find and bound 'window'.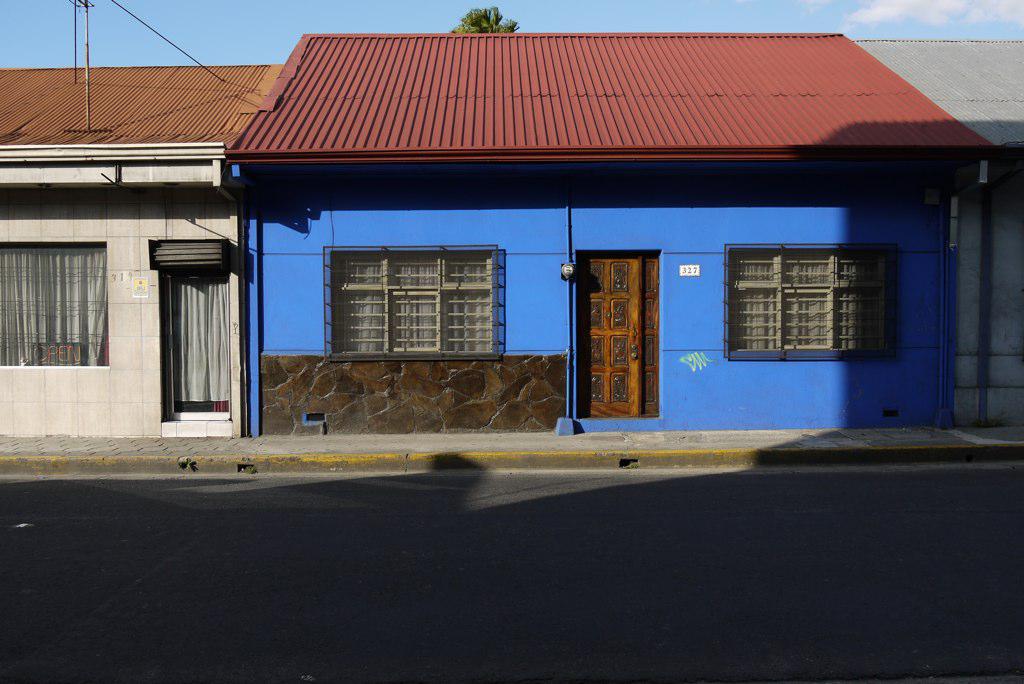
Bound: {"left": 0, "top": 244, "right": 112, "bottom": 368}.
